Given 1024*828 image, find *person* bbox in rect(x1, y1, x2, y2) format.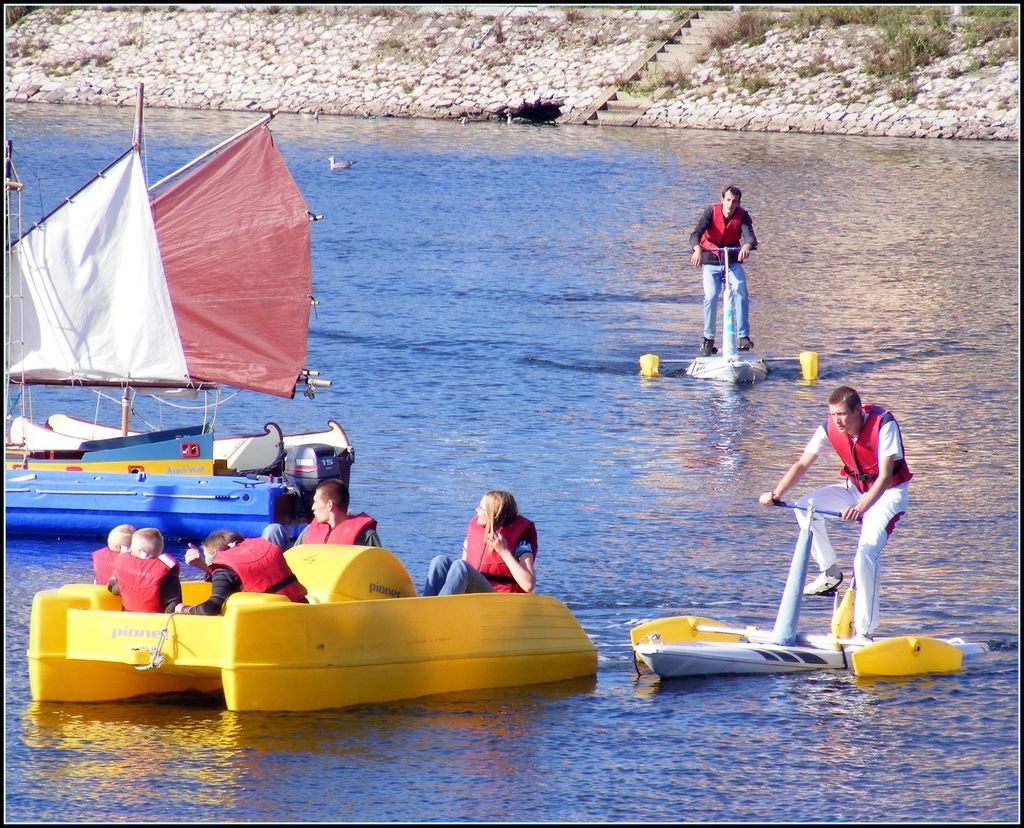
rect(187, 534, 305, 615).
